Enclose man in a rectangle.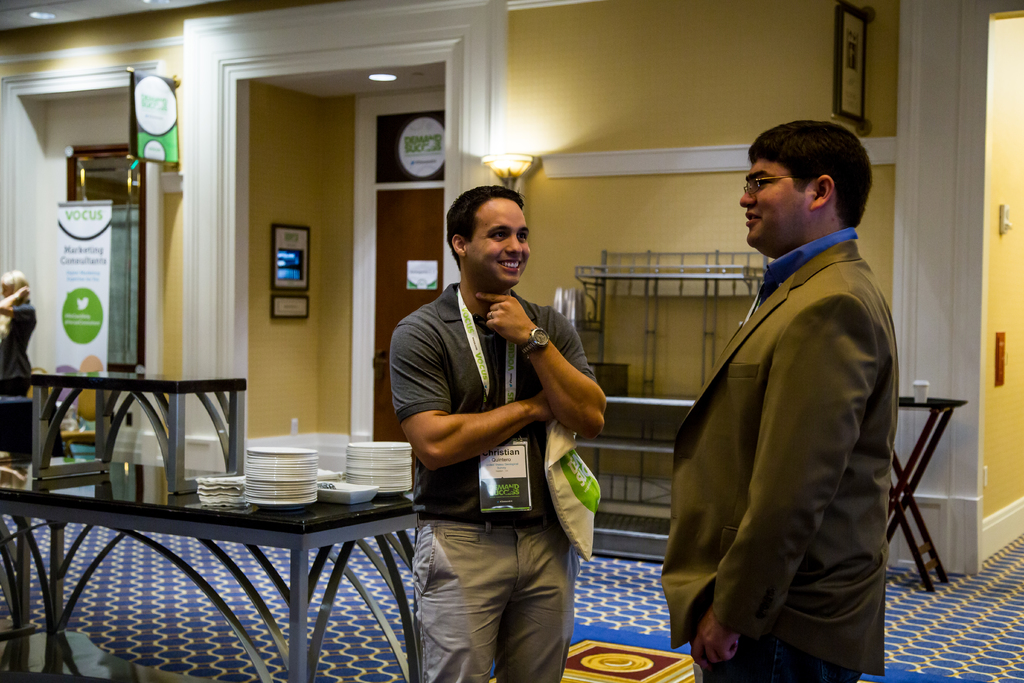
x1=385, y1=191, x2=611, y2=682.
